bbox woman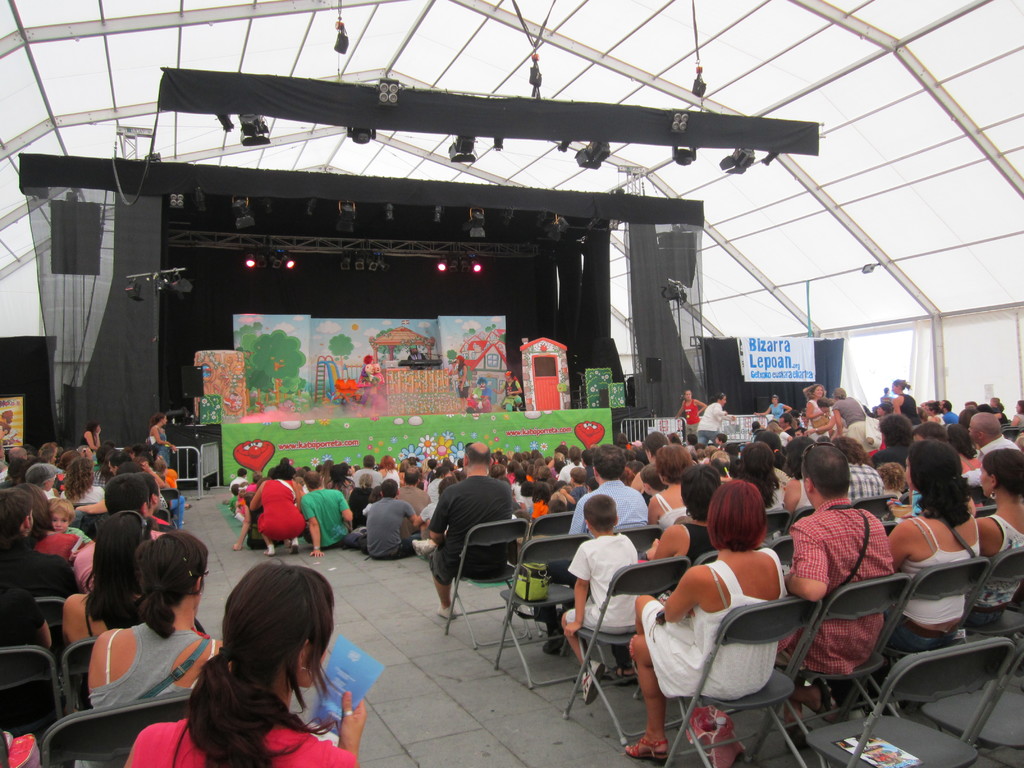
Rect(148, 412, 188, 511)
